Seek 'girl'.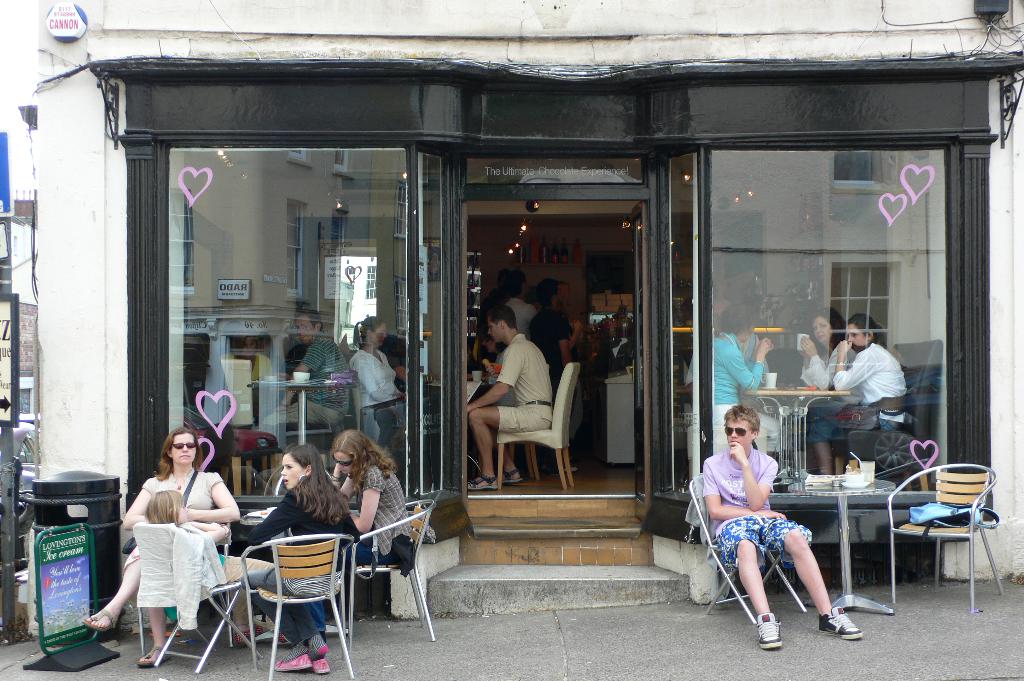
[left=240, top=442, right=364, bottom=673].
